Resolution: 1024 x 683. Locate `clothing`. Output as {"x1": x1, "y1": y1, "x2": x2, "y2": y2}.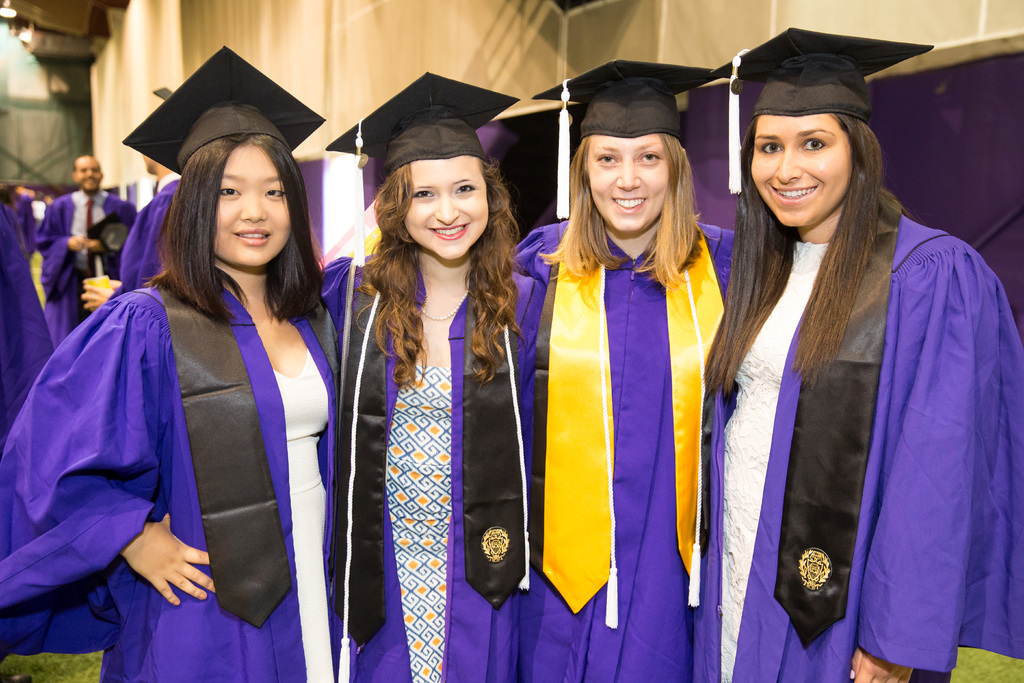
{"x1": 0, "y1": 255, "x2": 344, "y2": 682}.
